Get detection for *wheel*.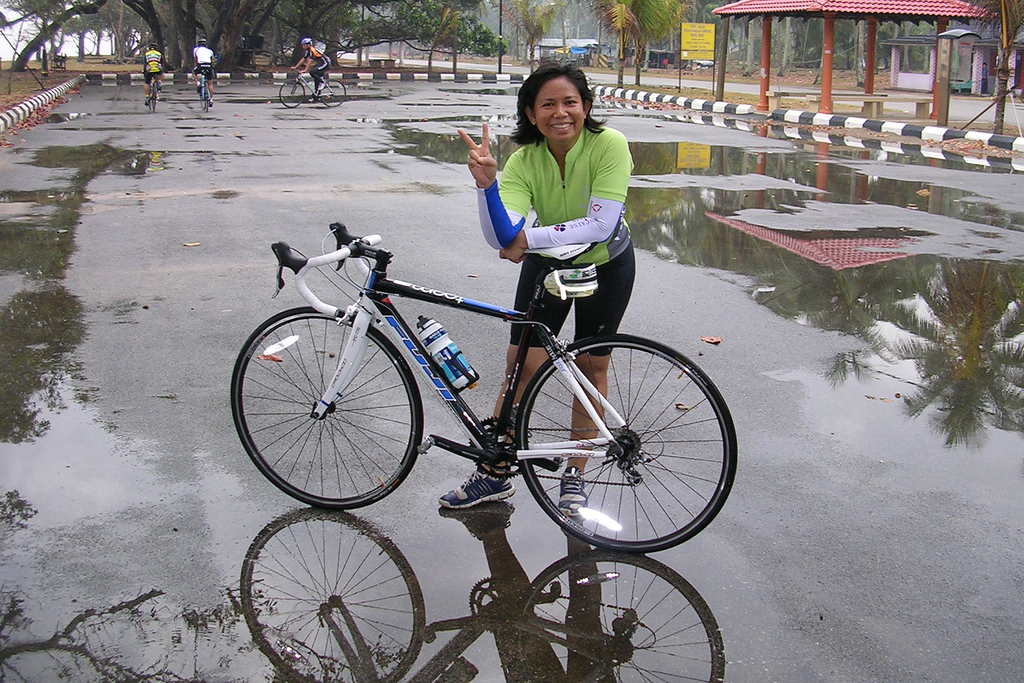
Detection: (276, 78, 306, 108).
